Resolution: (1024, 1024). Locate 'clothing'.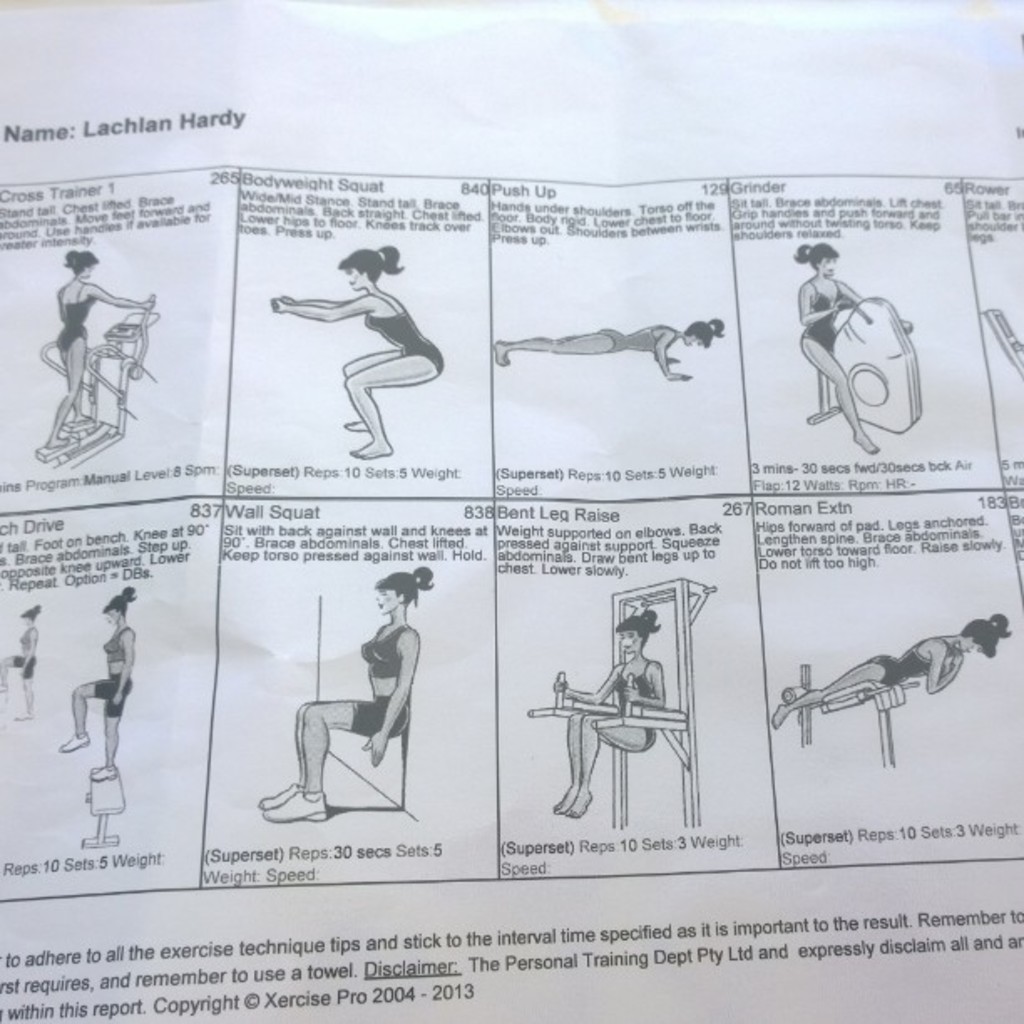
356, 296, 457, 381.
